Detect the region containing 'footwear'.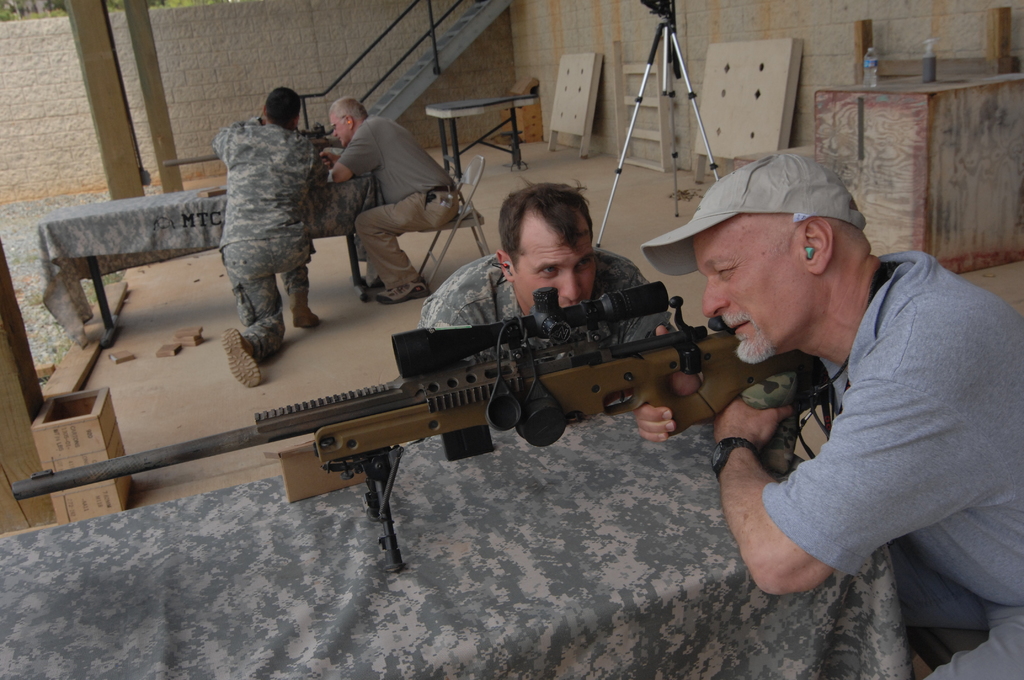
{"x1": 285, "y1": 293, "x2": 331, "y2": 335}.
